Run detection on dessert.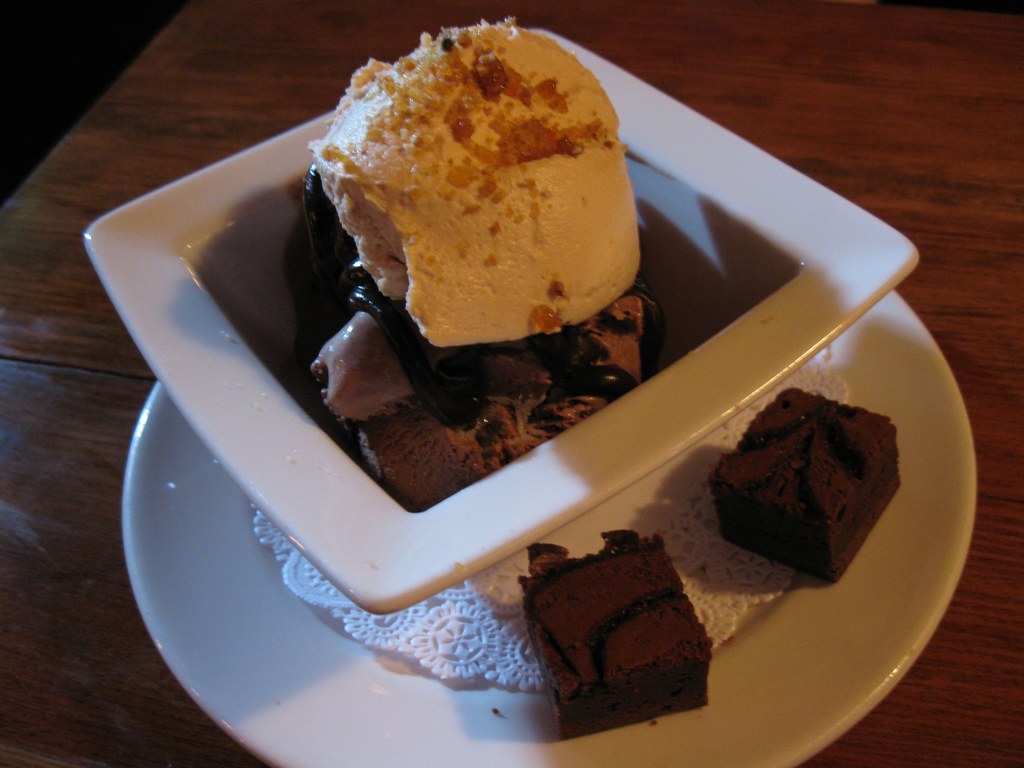
Result: (312, 266, 654, 514).
